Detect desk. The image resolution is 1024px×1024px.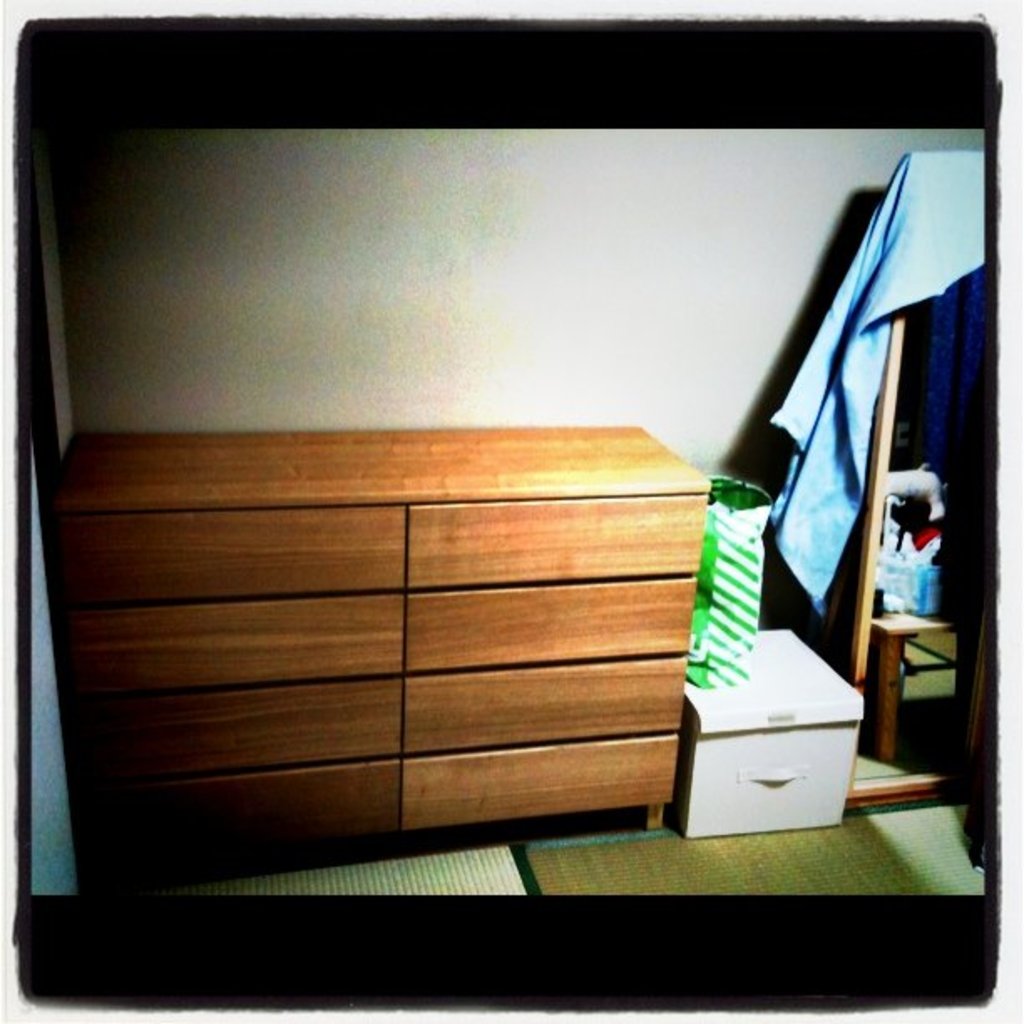
box=[0, 395, 798, 899].
